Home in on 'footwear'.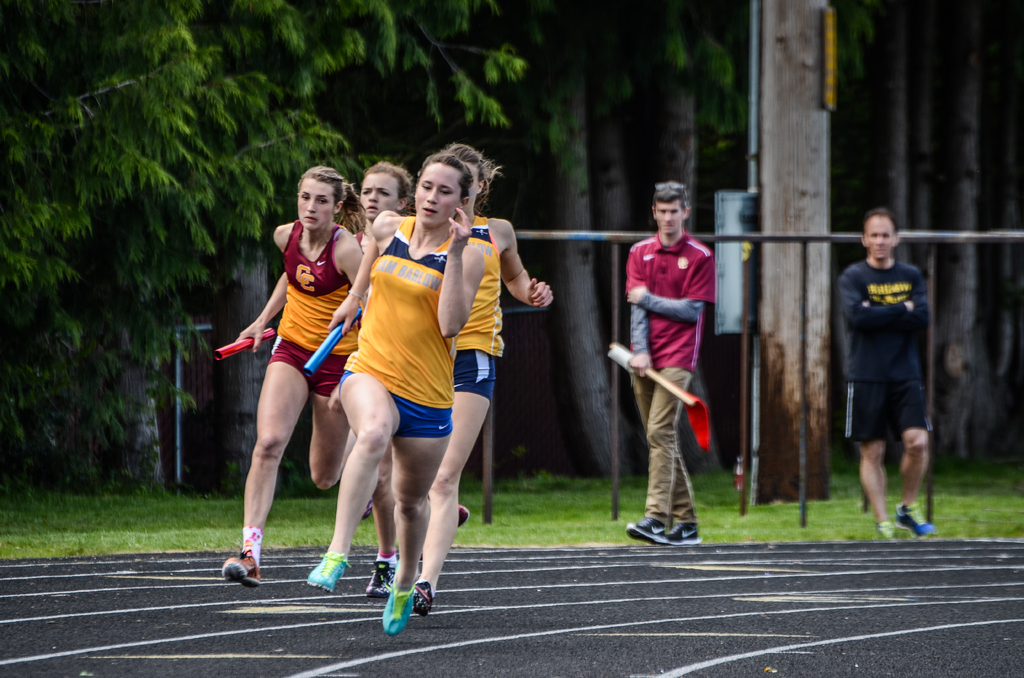
Homed in at box(457, 504, 471, 526).
